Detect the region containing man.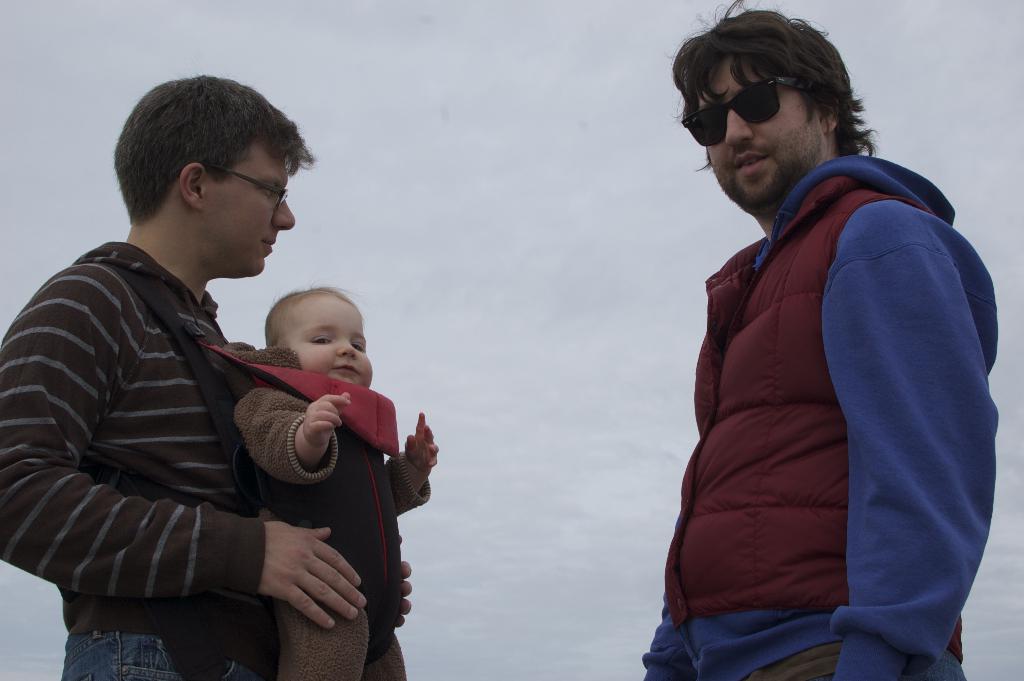
640:0:1004:680.
